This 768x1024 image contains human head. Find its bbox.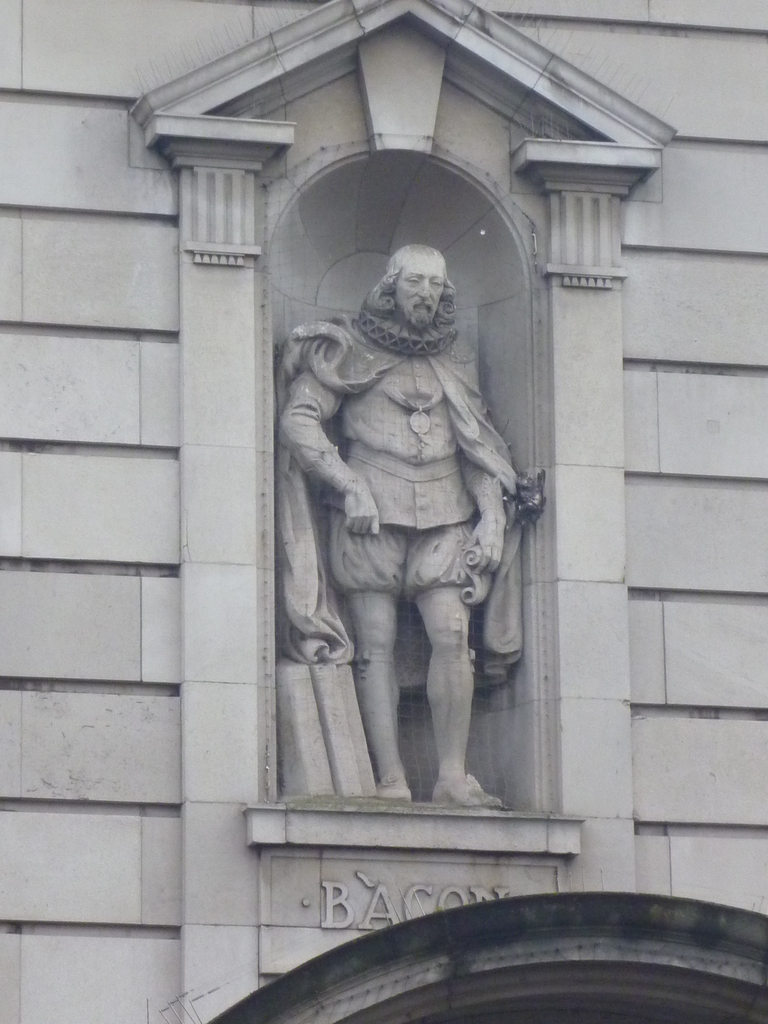
select_region(357, 230, 472, 352).
